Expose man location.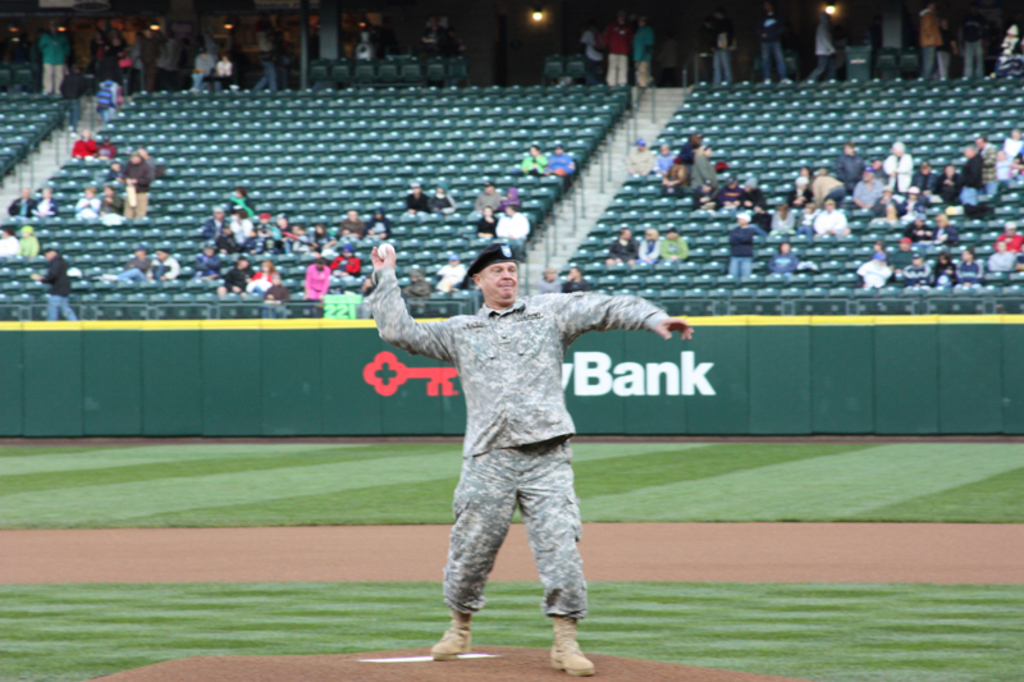
Exposed at rect(541, 139, 577, 177).
